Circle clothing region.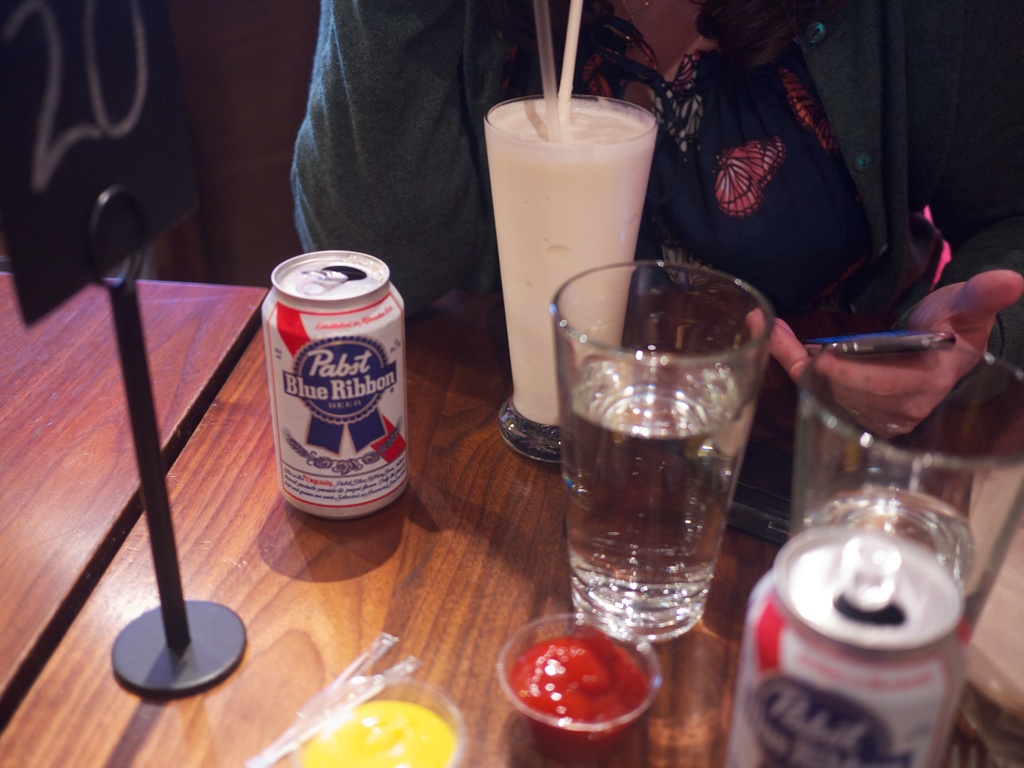
Region: crop(289, 0, 1023, 401).
